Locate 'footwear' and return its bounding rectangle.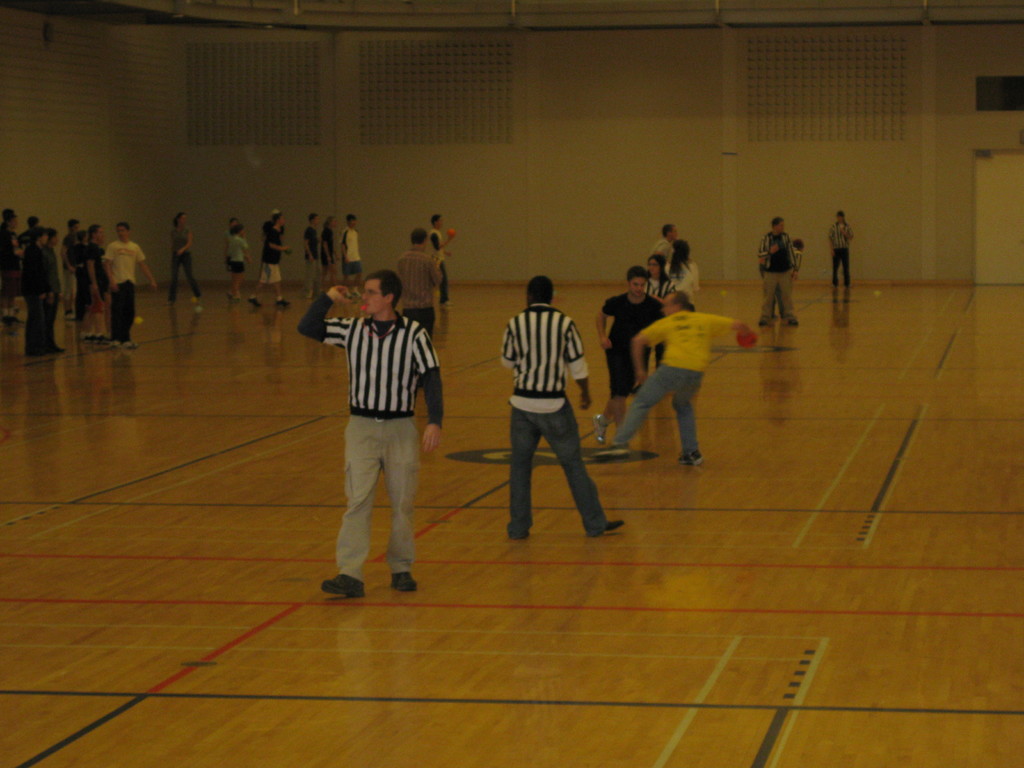
Rect(755, 318, 767, 327).
